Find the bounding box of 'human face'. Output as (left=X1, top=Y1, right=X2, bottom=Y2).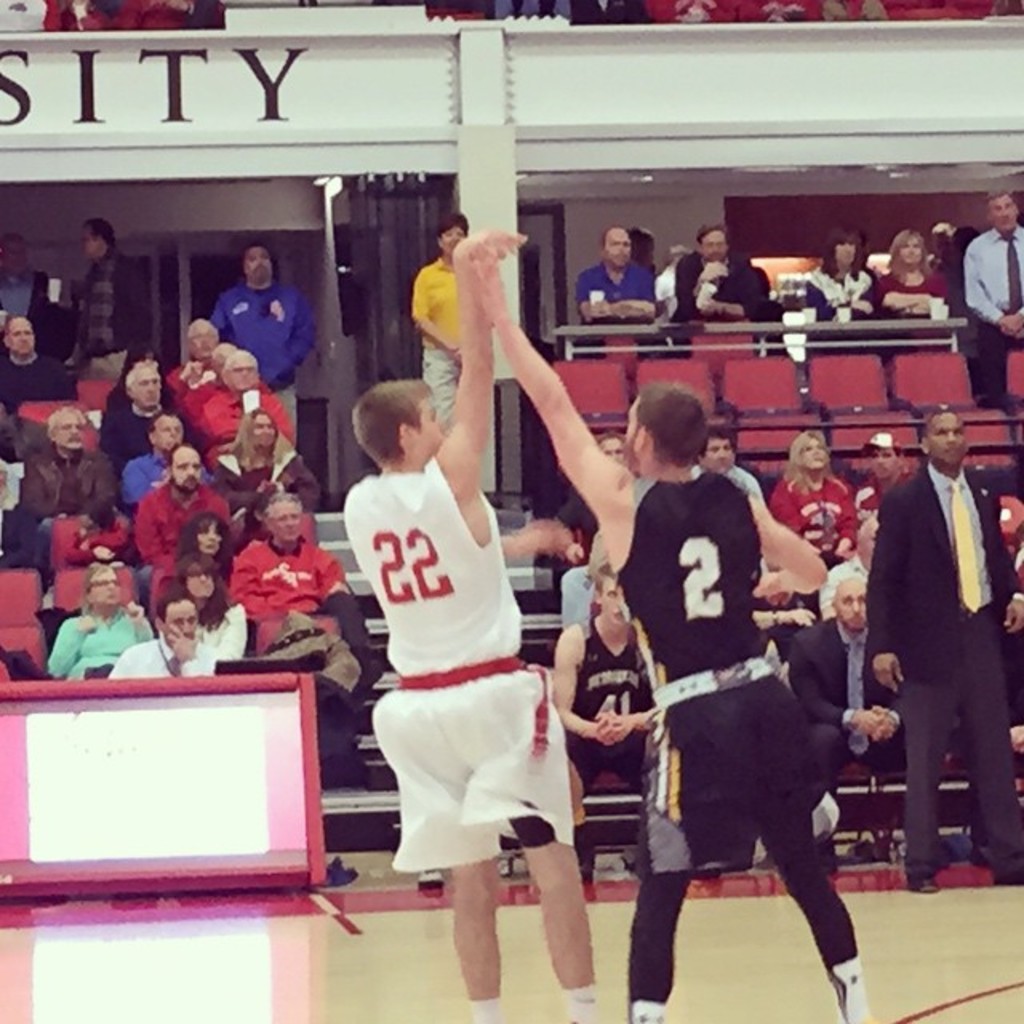
(left=622, top=402, right=640, bottom=466).
